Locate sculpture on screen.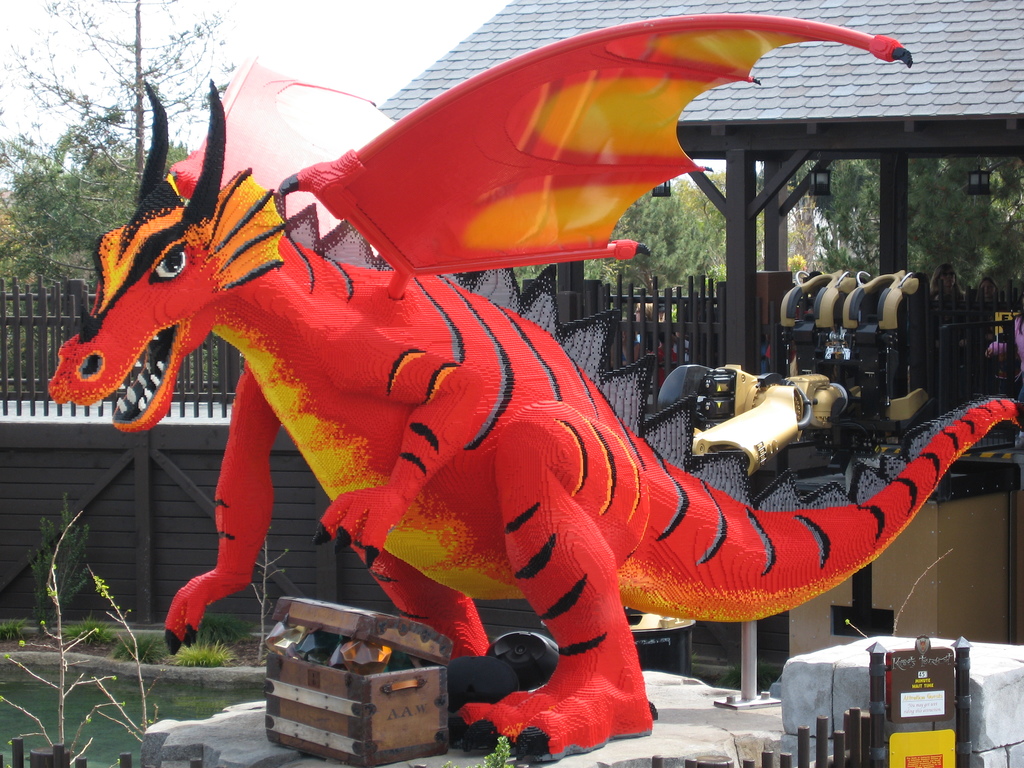
On screen at Rect(27, 15, 1023, 764).
